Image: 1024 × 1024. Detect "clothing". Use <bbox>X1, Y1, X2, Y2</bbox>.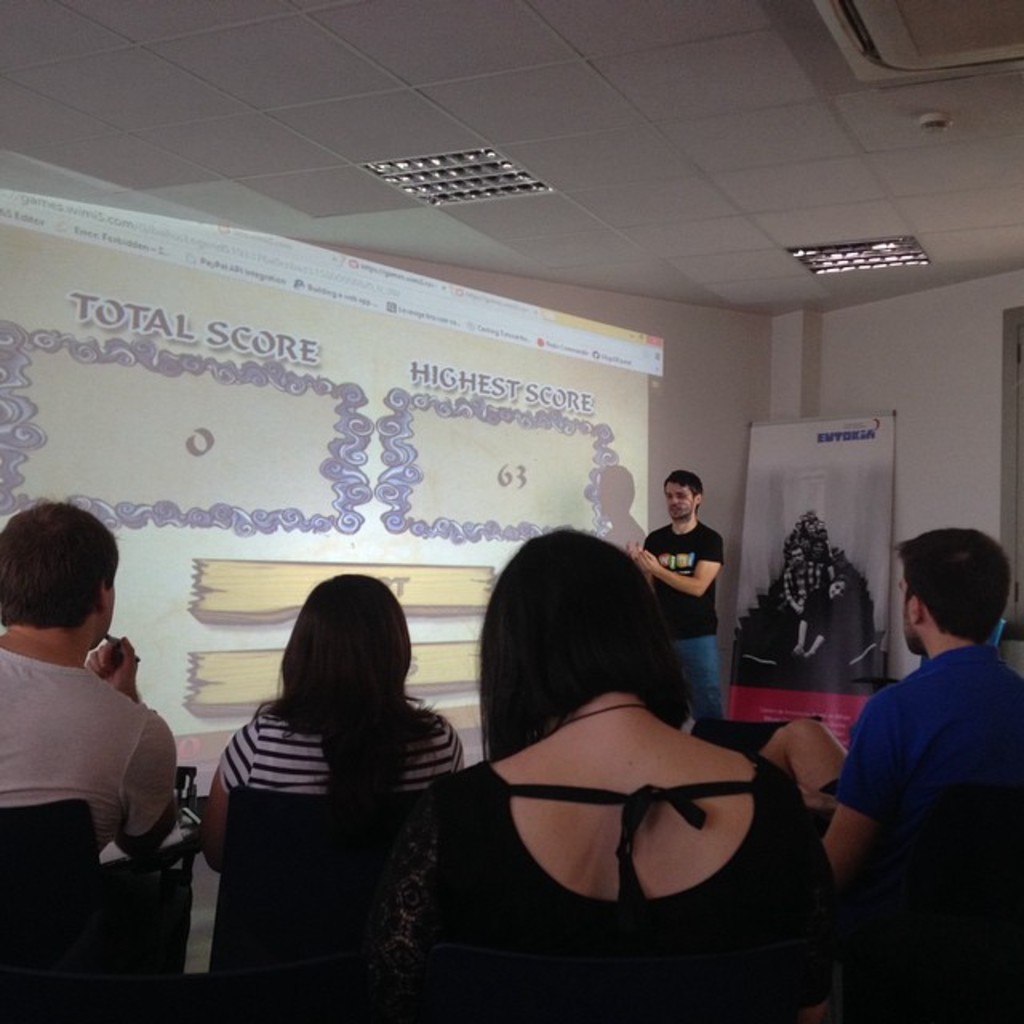
<bbox>430, 760, 819, 1022</bbox>.
